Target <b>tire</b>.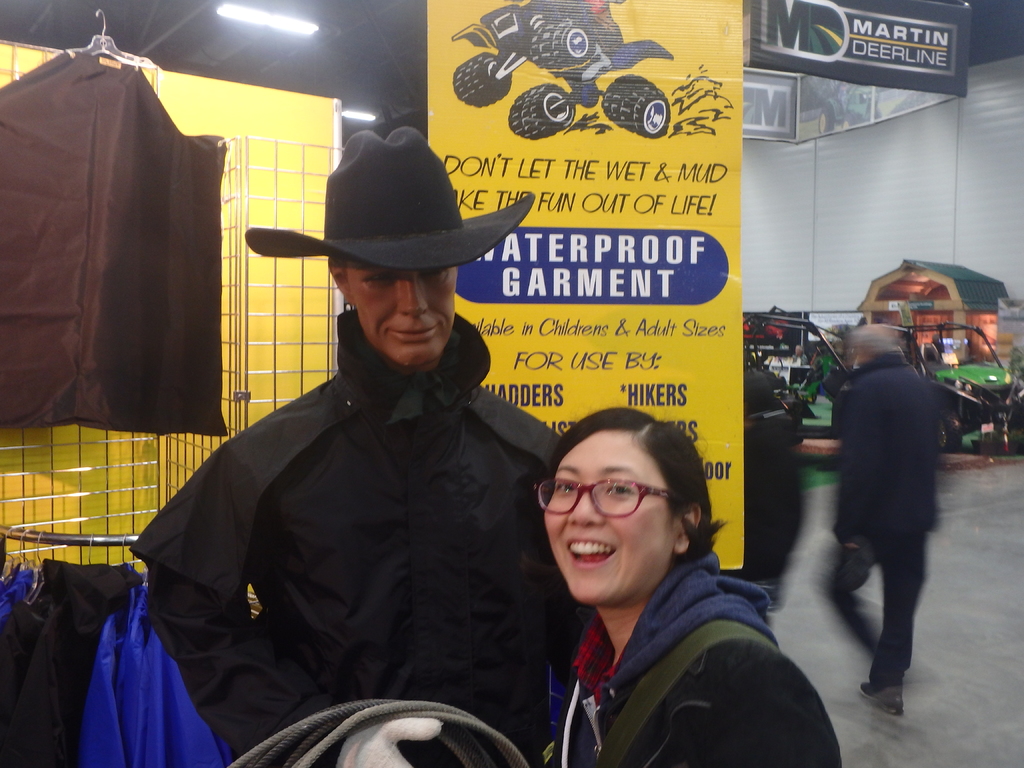
Target region: BBox(532, 19, 594, 67).
